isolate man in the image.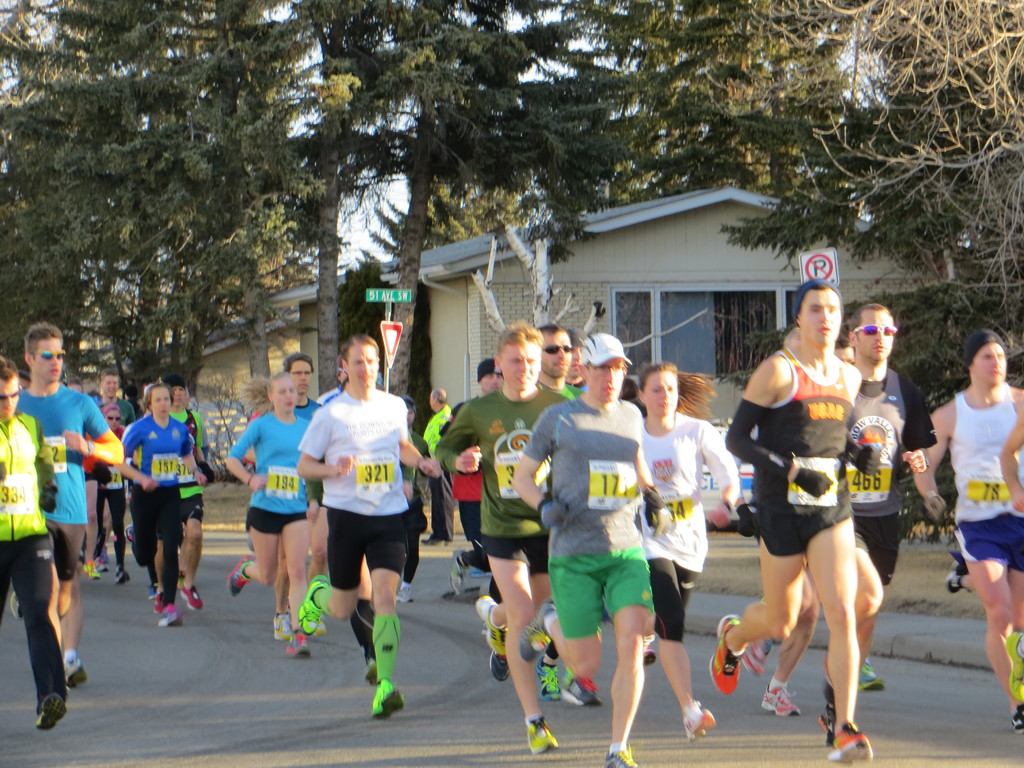
Isolated region: locate(149, 365, 207, 617).
